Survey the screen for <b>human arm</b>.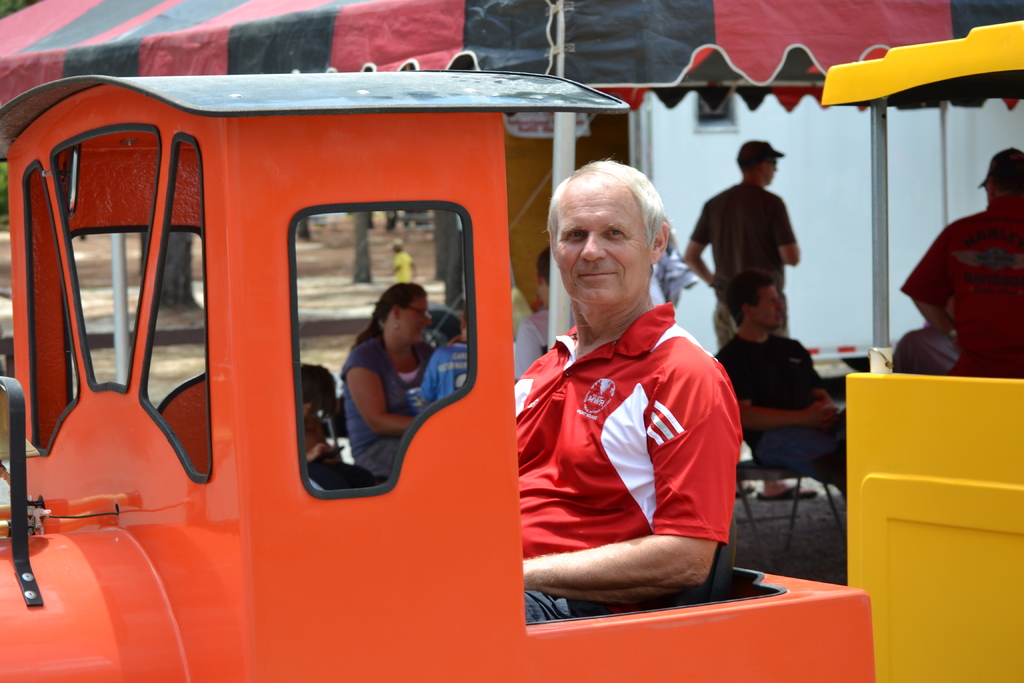
Survey found: left=339, top=345, right=415, bottom=437.
